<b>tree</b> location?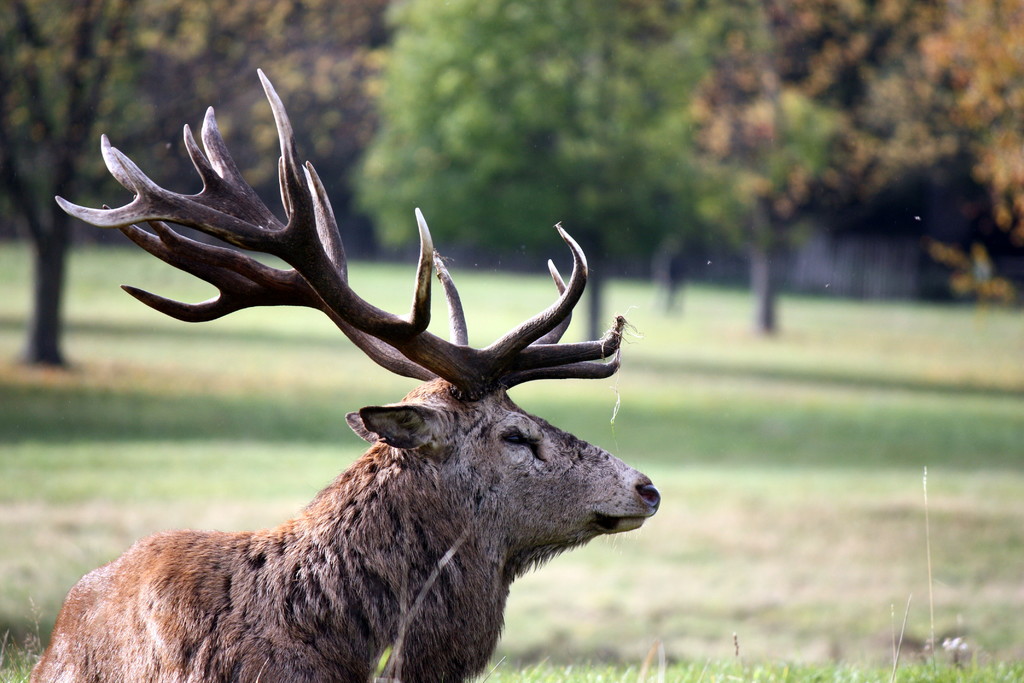
rect(364, 0, 846, 362)
